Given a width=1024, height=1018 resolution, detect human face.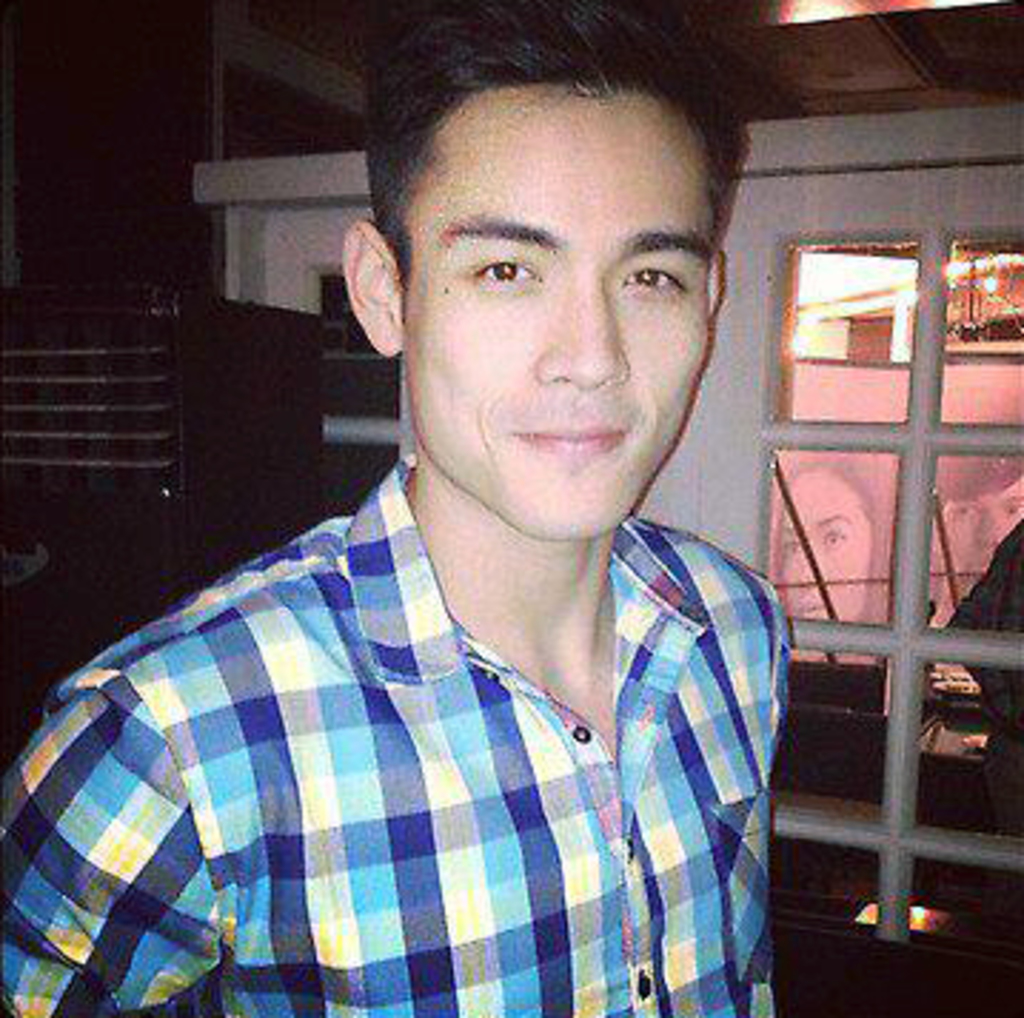
<bbox>773, 471, 873, 662</bbox>.
